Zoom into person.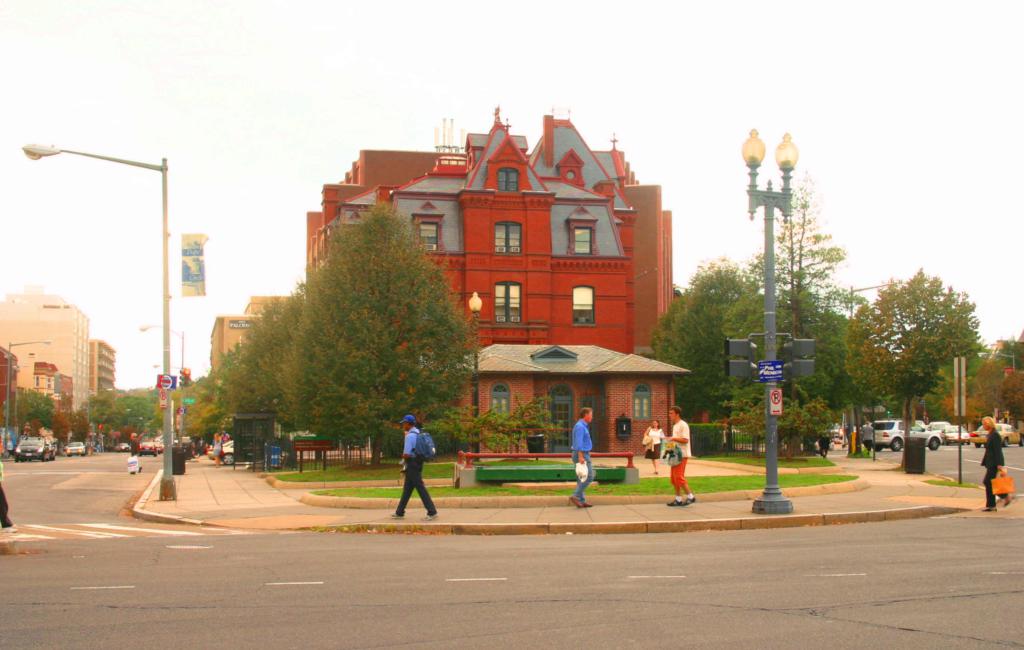
Zoom target: left=569, top=406, right=595, bottom=506.
